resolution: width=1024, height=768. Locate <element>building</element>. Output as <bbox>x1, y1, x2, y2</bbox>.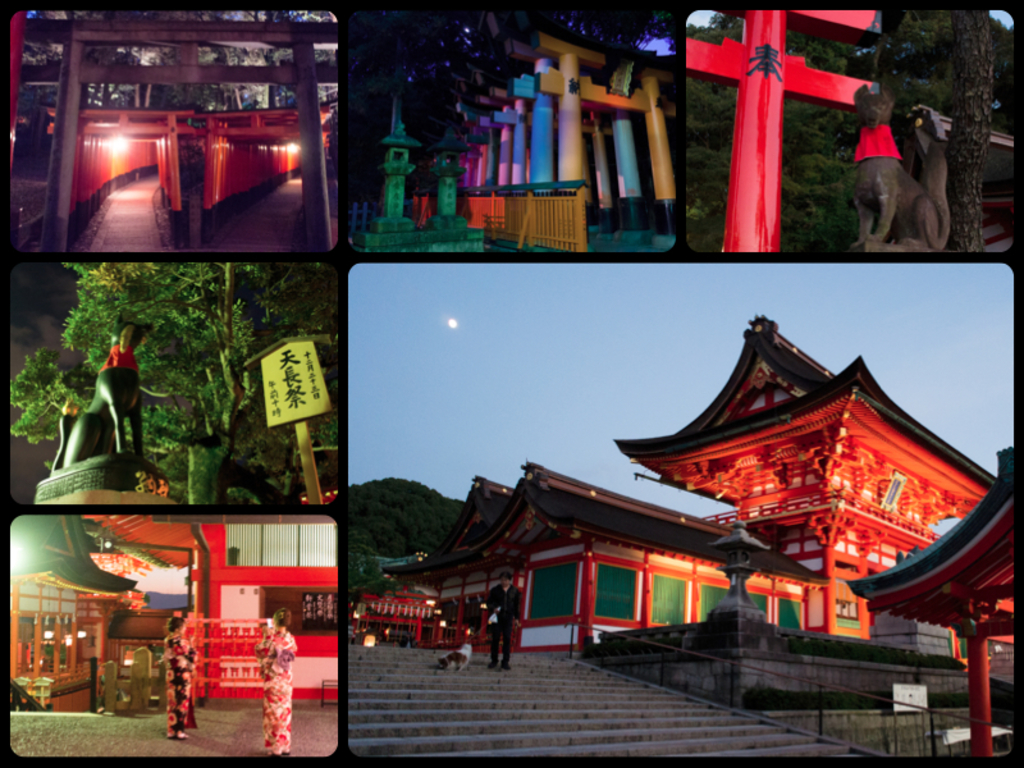
<bbox>3, 0, 344, 256</bbox>.
